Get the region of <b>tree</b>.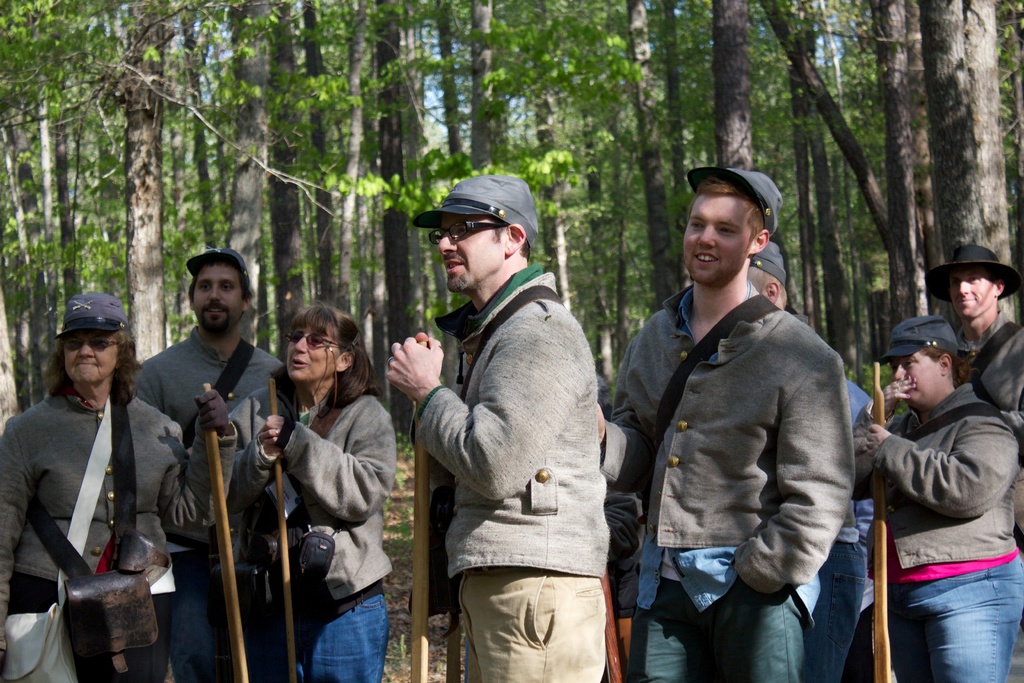
select_region(132, 0, 162, 362).
